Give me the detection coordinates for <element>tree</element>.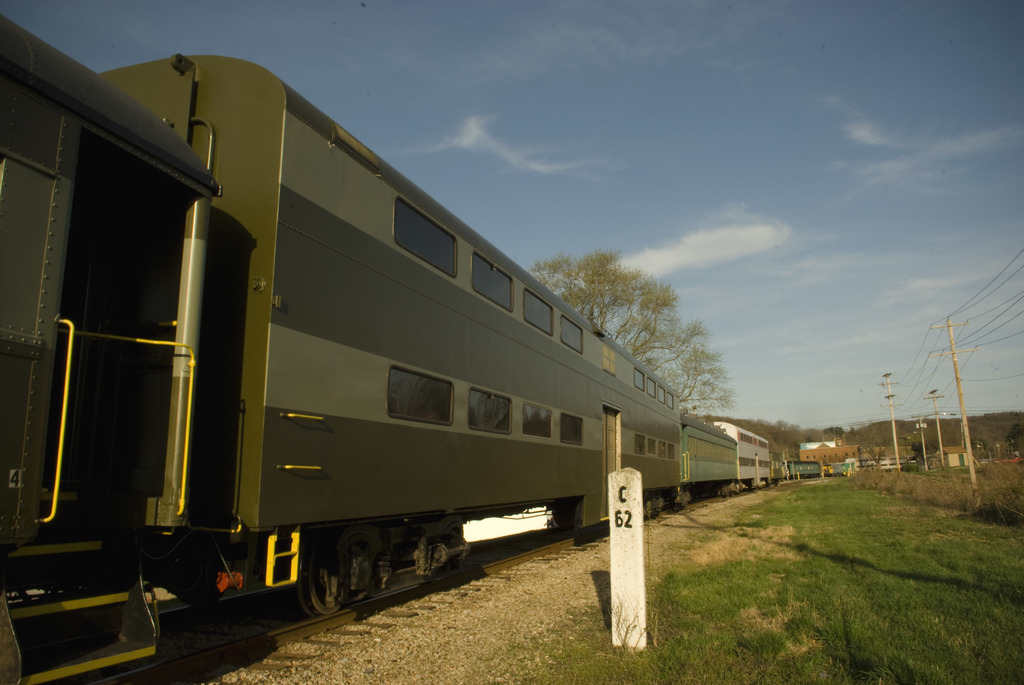
(x1=813, y1=423, x2=838, y2=466).
